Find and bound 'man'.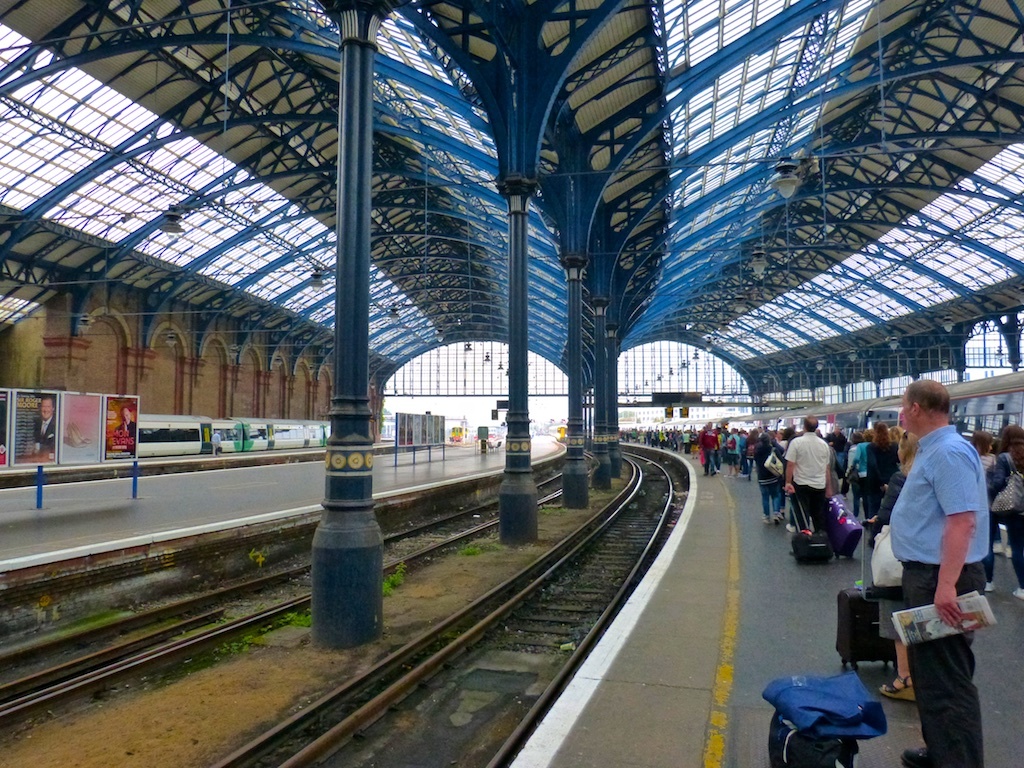
Bound: 31:397:54:451.
